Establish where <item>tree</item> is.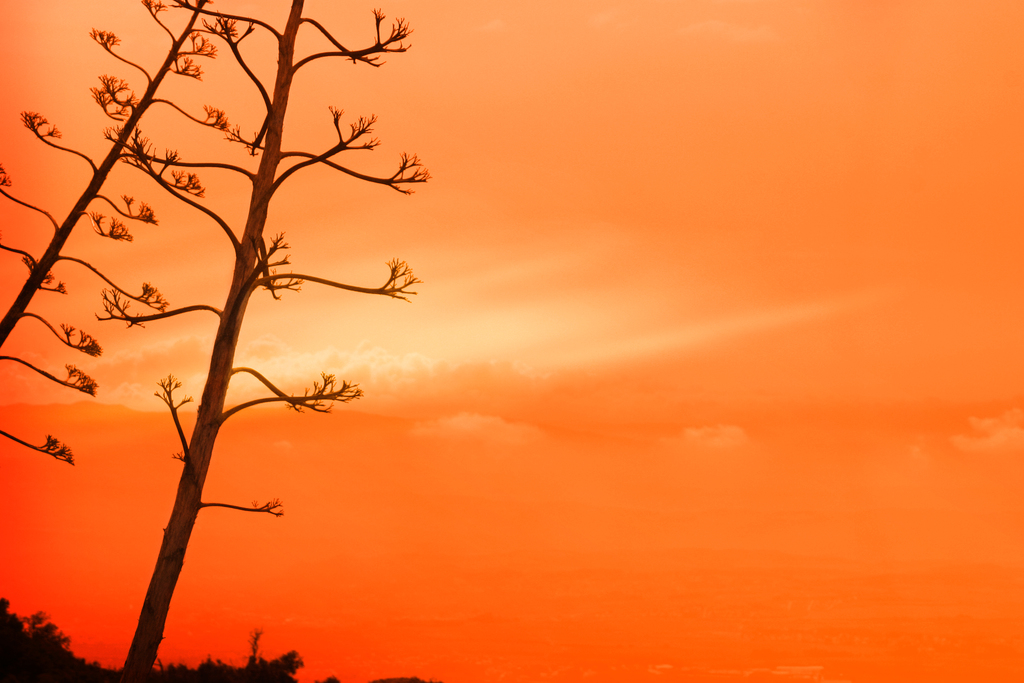
Established at x1=24, y1=0, x2=481, y2=671.
